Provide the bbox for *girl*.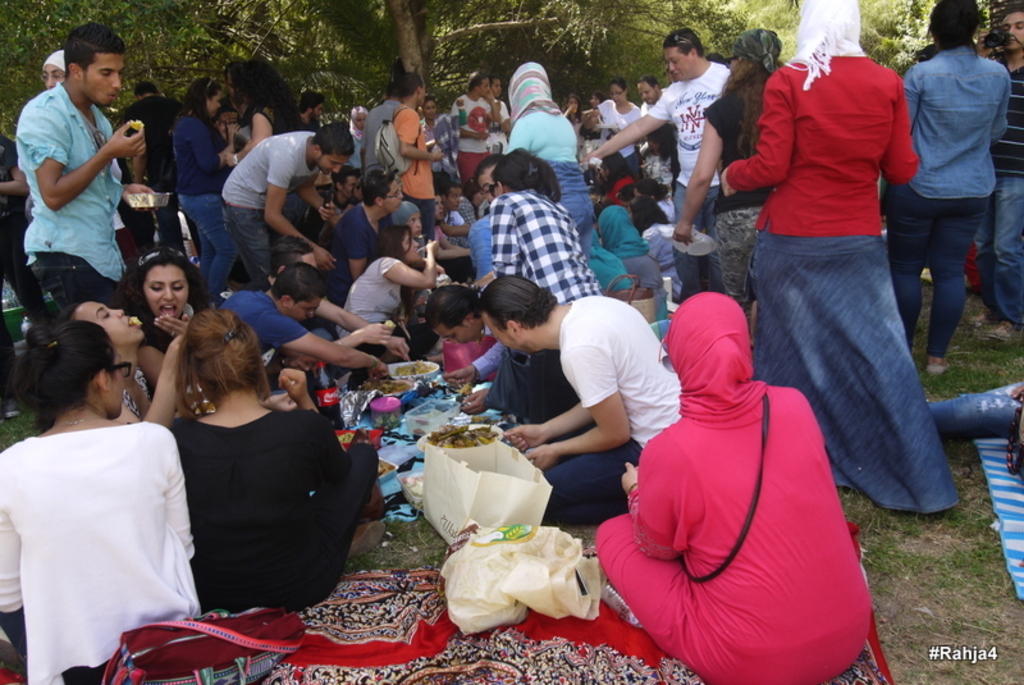
x1=325 y1=227 x2=445 y2=335.
